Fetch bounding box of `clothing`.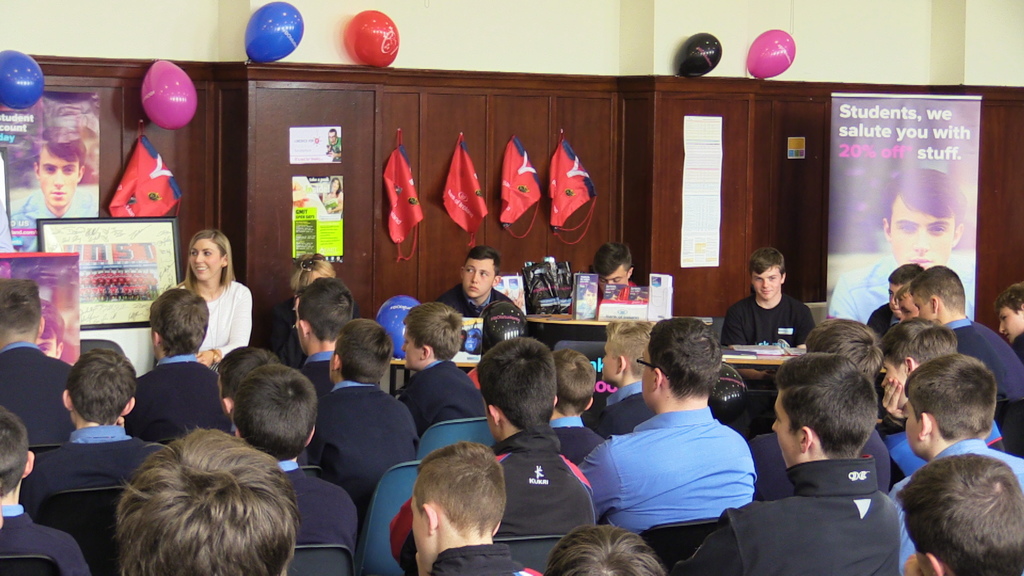
Bbox: [291, 461, 356, 562].
